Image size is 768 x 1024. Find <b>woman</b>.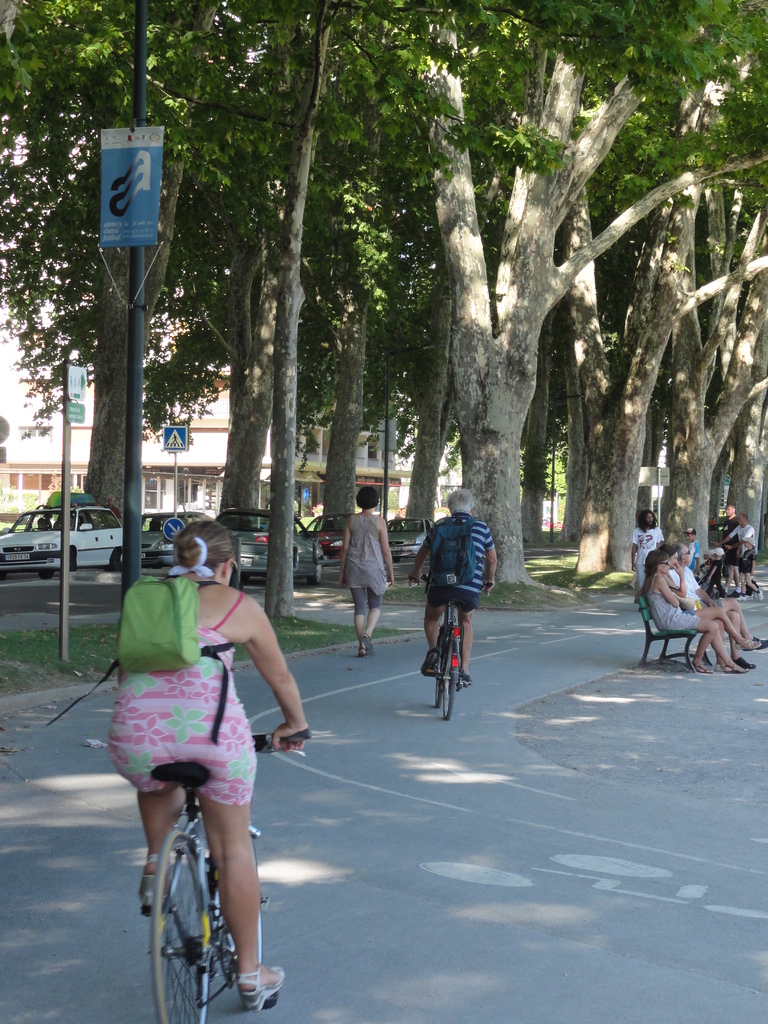
632, 548, 747, 675.
